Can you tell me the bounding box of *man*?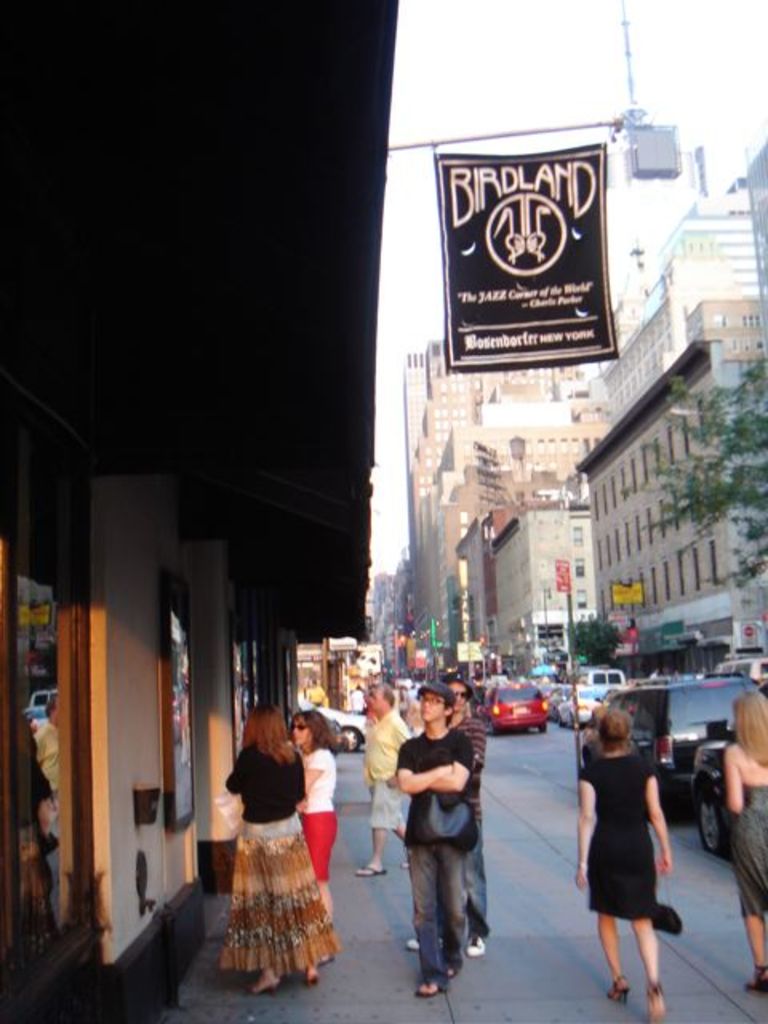
select_region(382, 677, 485, 974).
